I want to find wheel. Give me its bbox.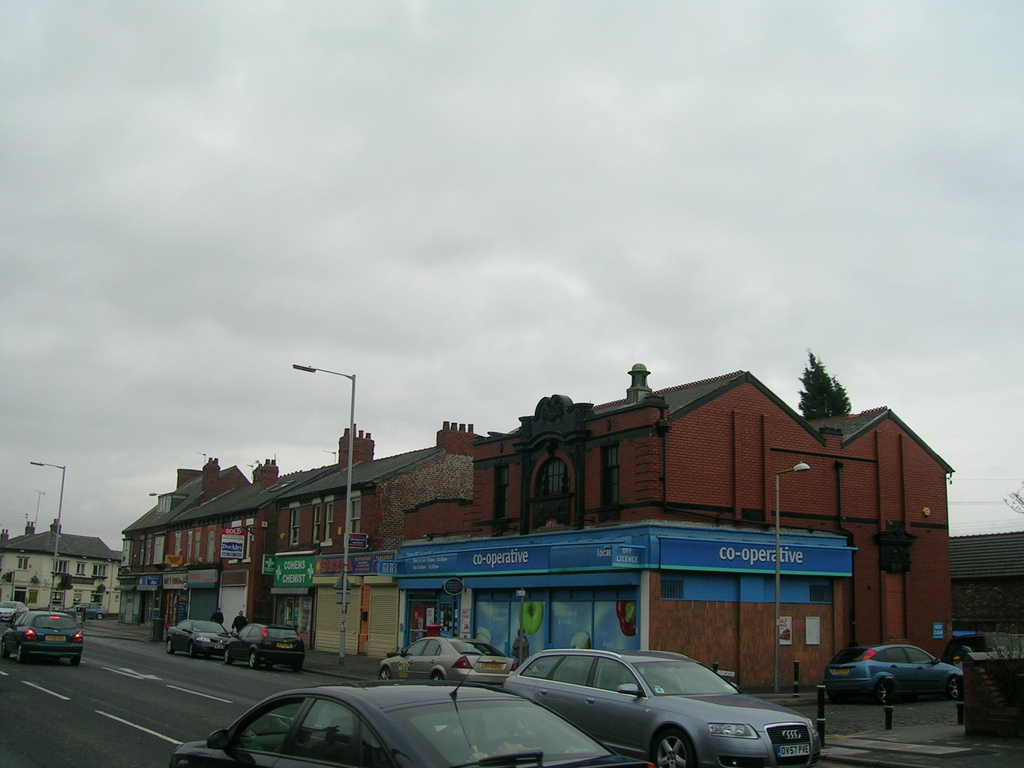
(left=878, top=684, right=890, bottom=706).
